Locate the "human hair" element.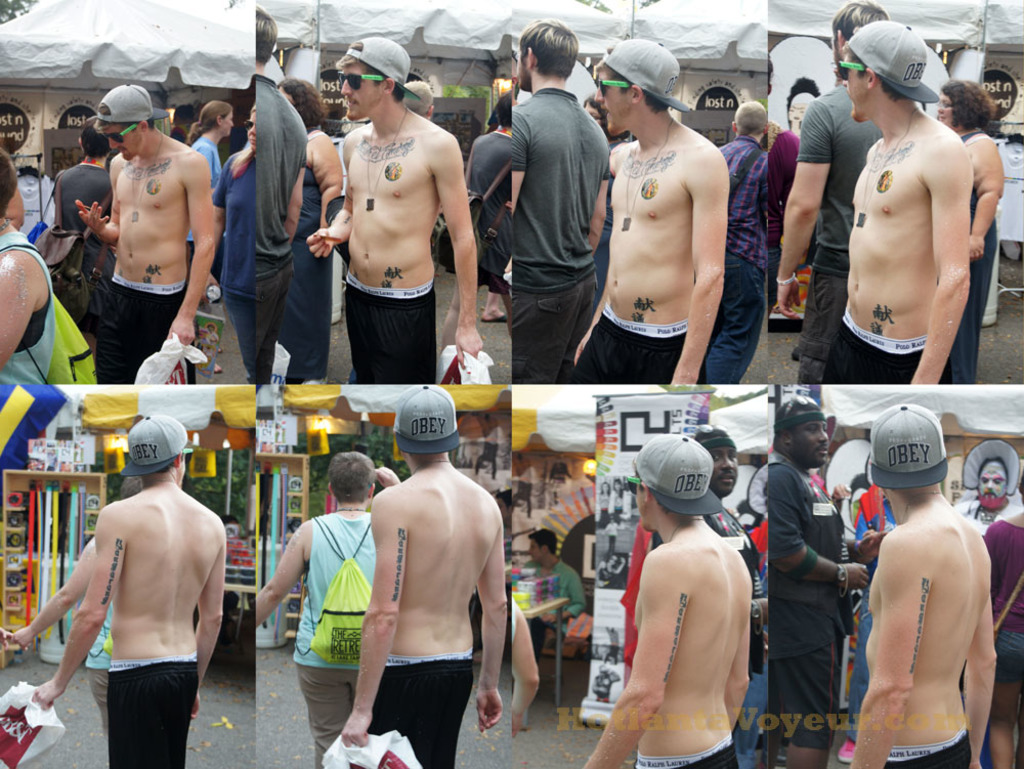
Element bbox: pyautogui.locateOnScreen(772, 394, 822, 420).
